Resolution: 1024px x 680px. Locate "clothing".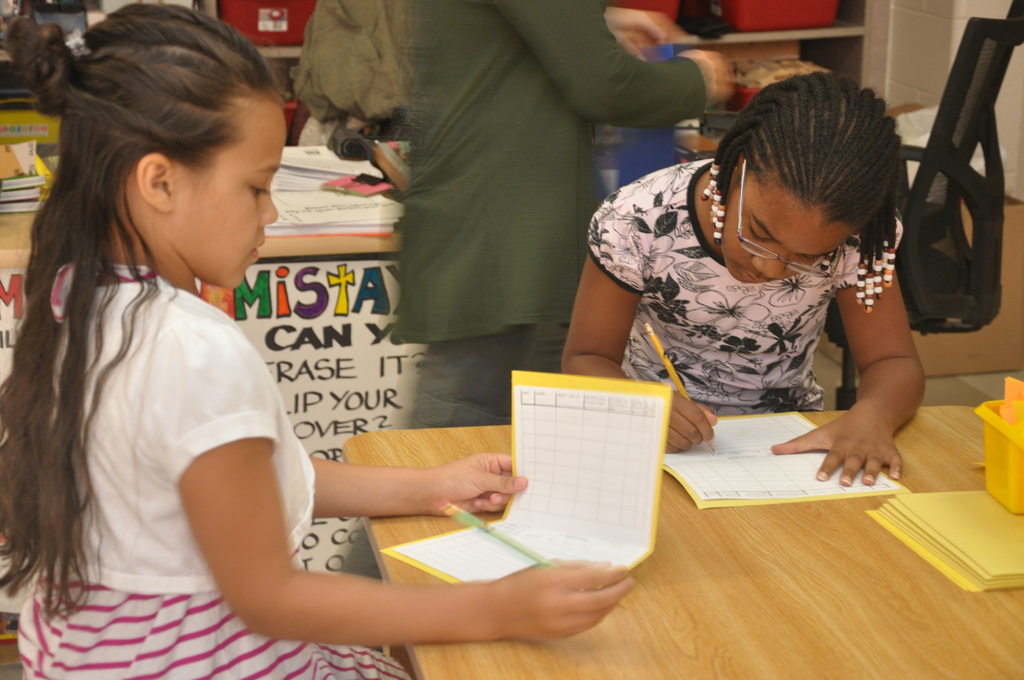
rect(16, 254, 411, 679).
